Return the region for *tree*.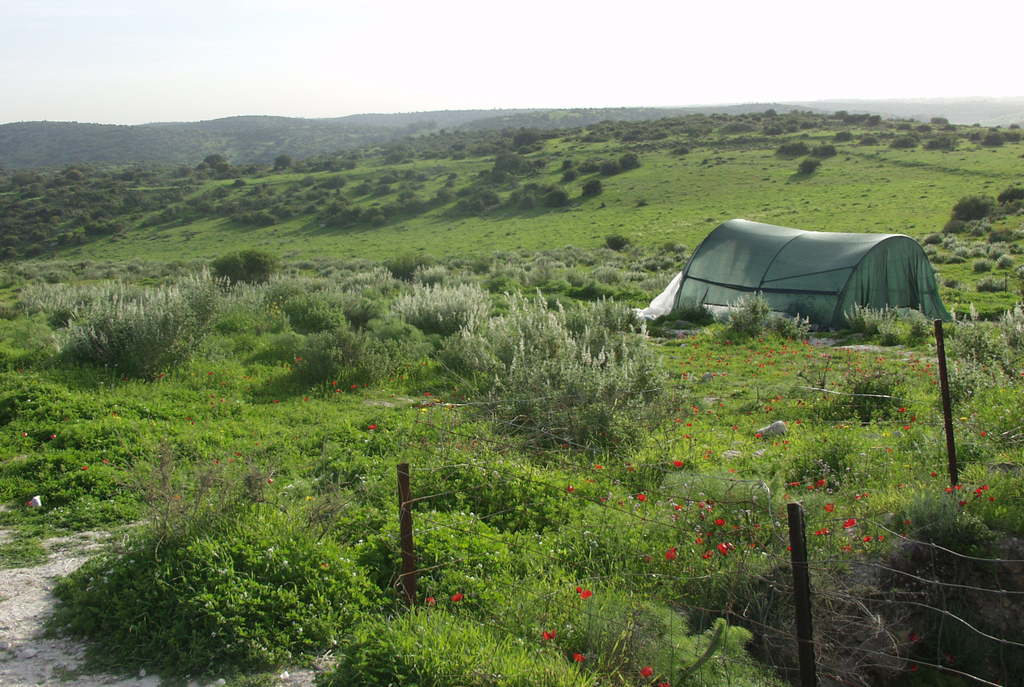
Rect(967, 120, 982, 129).
